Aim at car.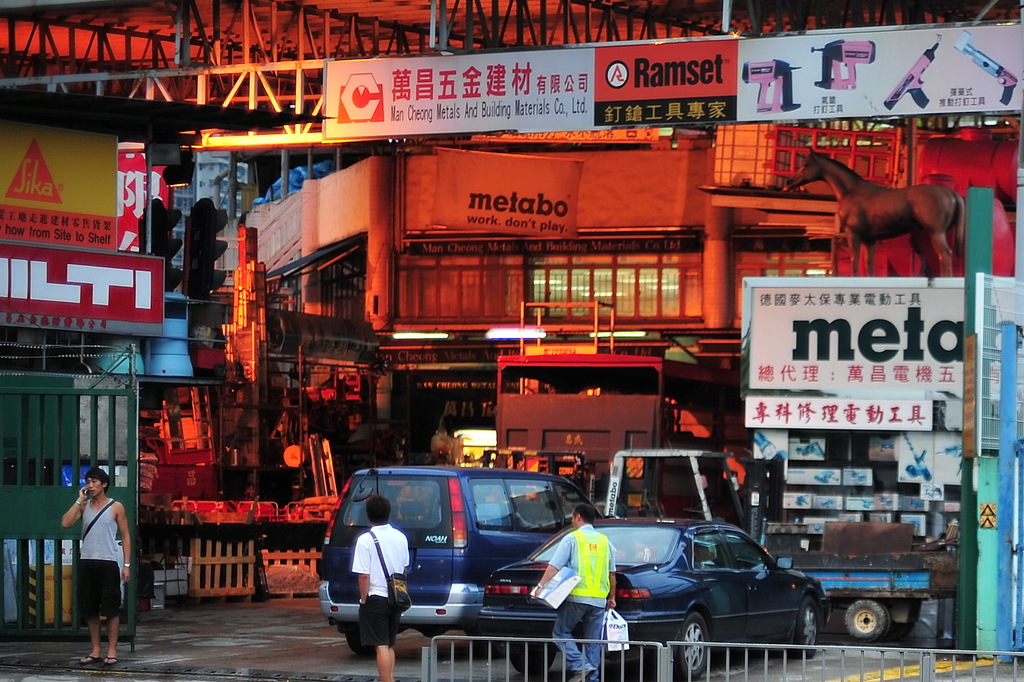
Aimed at {"left": 486, "top": 519, "right": 834, "bottom": 678}.
